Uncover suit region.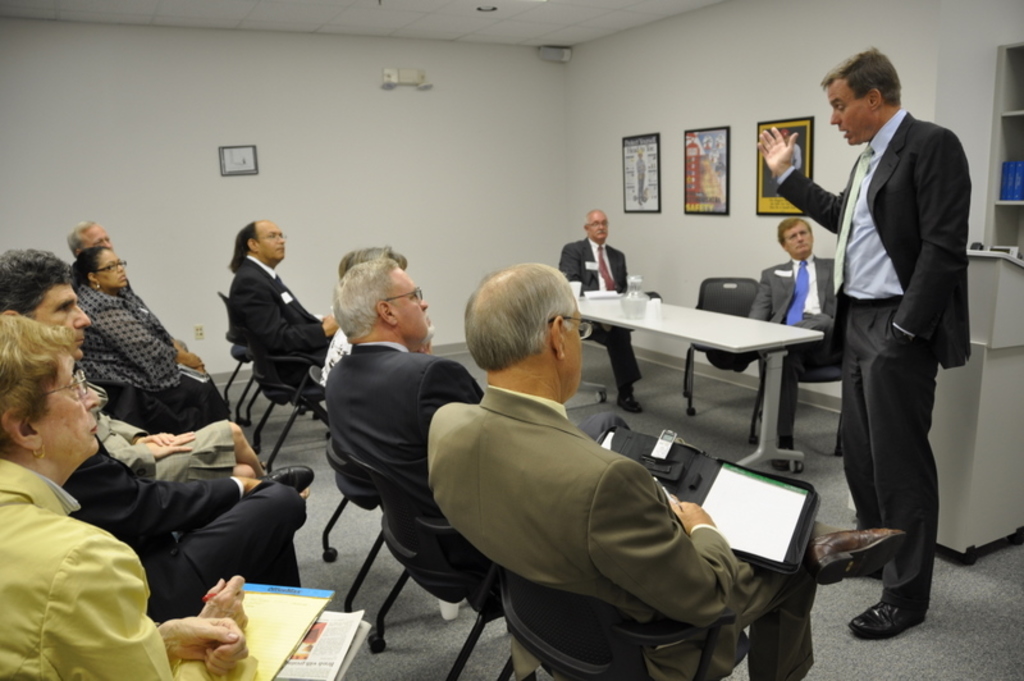
Uncovered: (319,338,490,600).
